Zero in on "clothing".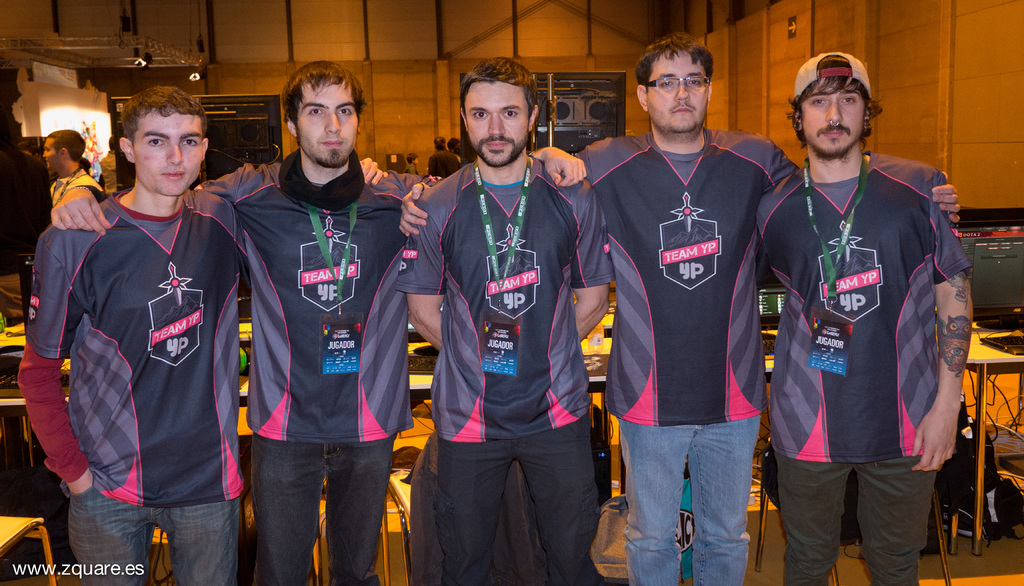
Zeroed in: box(37, 145, 241, 558).
